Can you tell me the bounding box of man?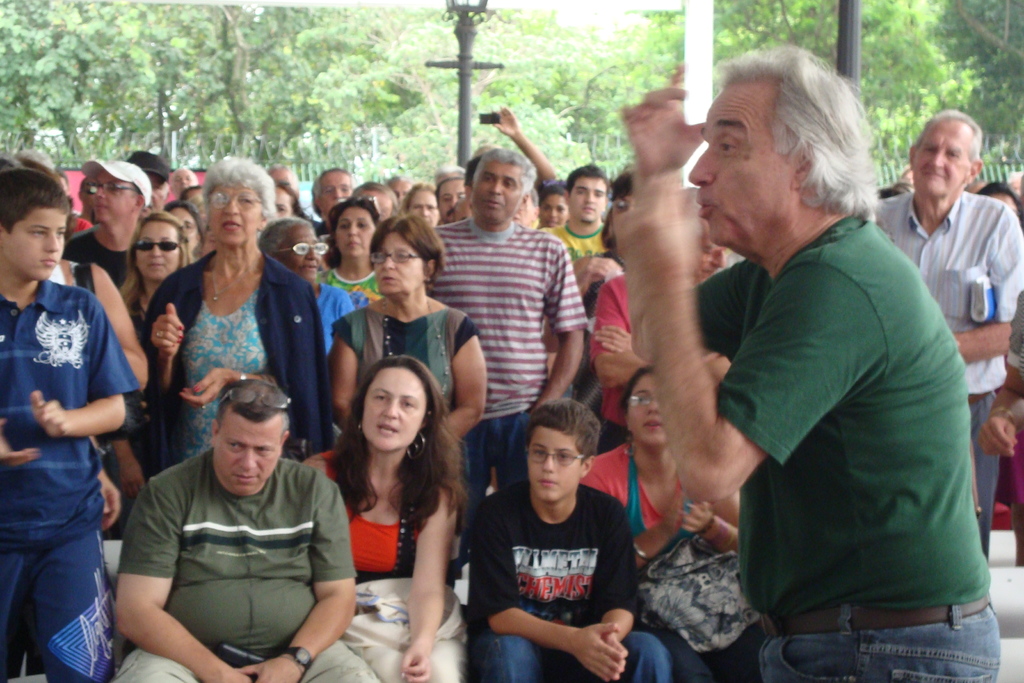
98 375 362 677.
